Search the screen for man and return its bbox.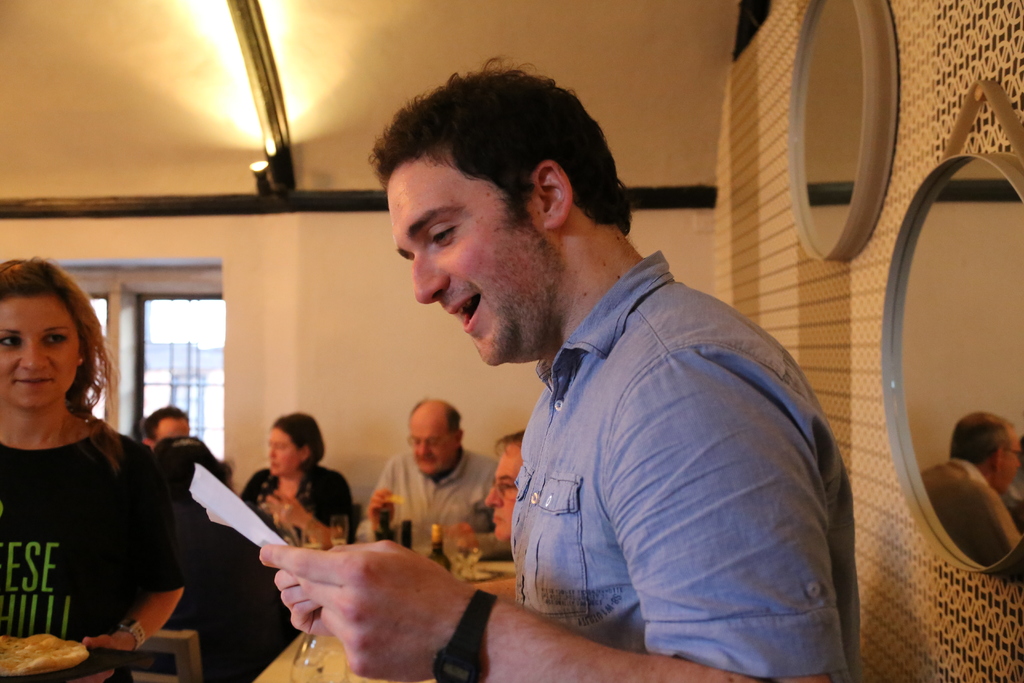
Found: x1=485 y1=431 x2=530 y2=548.
